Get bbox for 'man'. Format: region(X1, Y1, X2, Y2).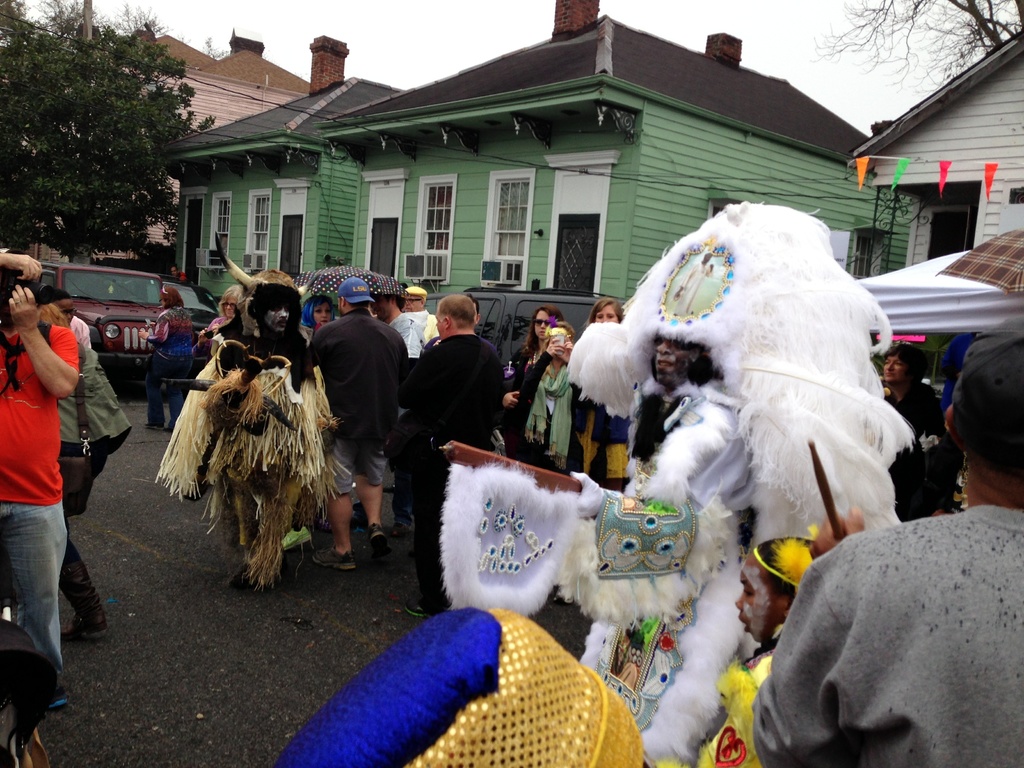
region(369, 271, 417, 360).
